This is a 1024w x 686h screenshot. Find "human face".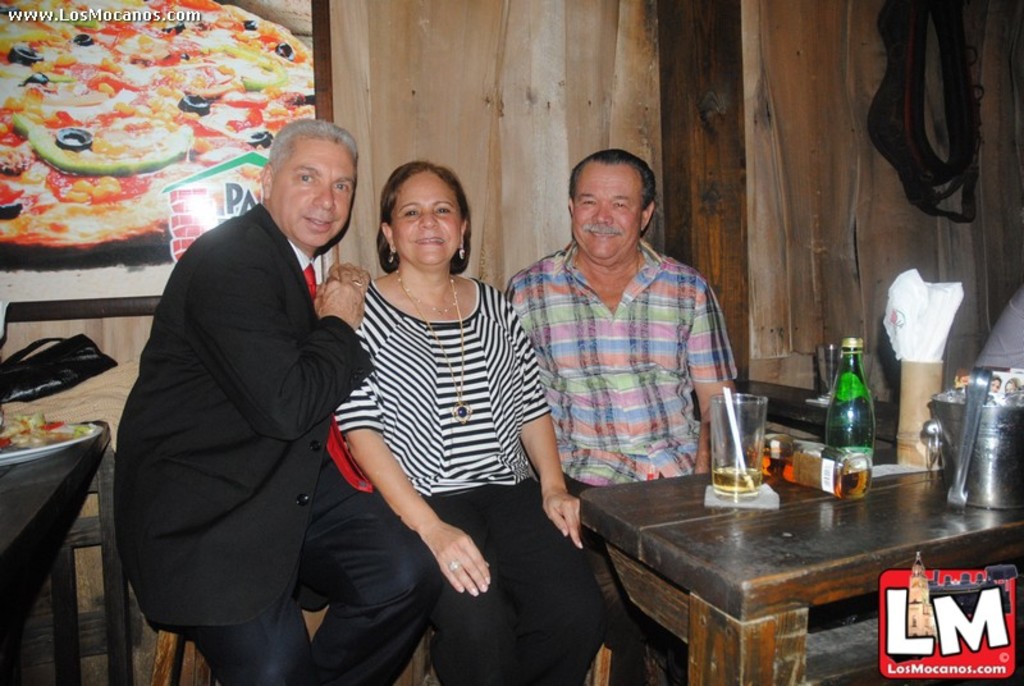
Bounding box: bbox=(567, 155, 652, 267).
